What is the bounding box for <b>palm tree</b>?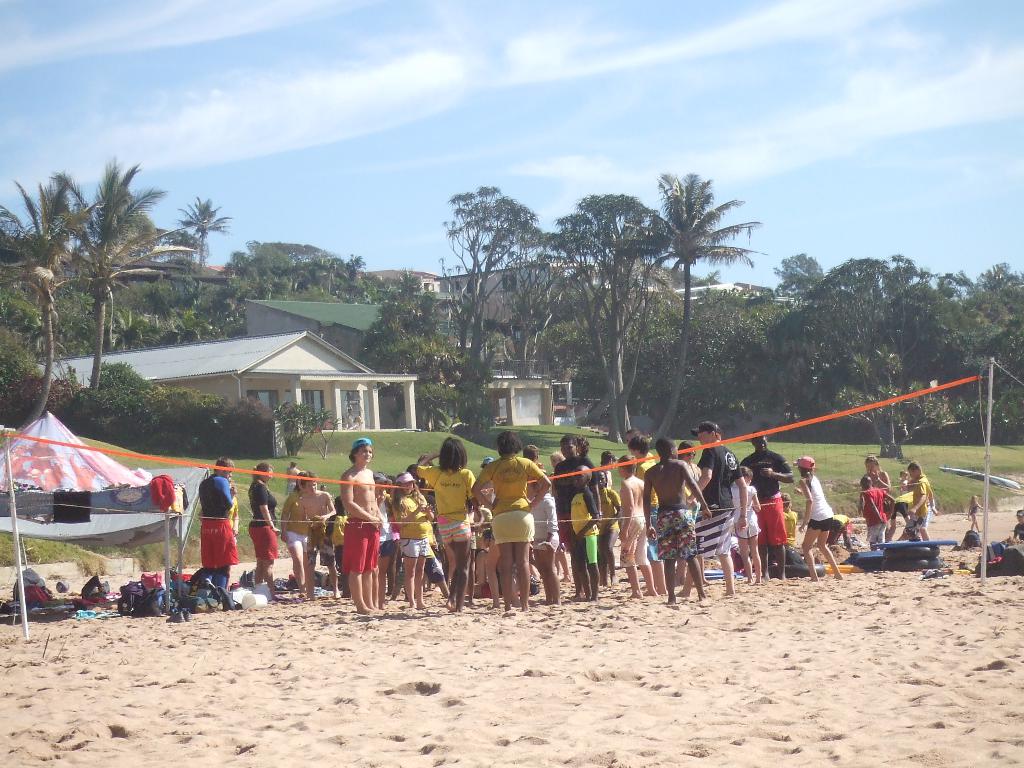
[left=179, top=192, right=229, bottom=346].
